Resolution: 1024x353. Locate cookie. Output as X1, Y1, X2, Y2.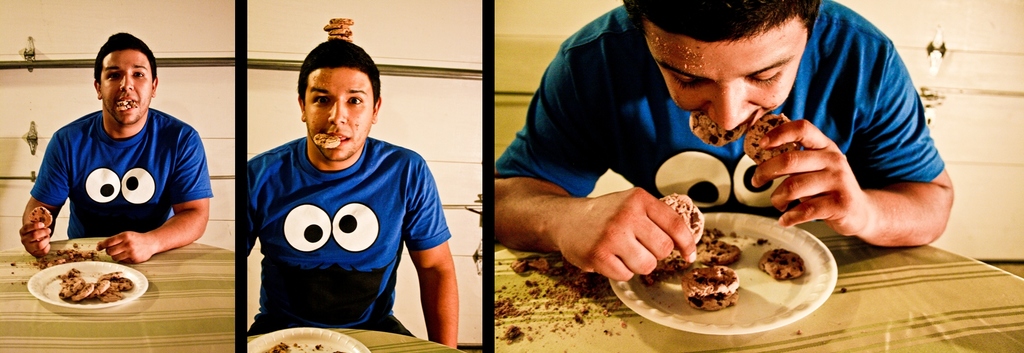
313, 128, 348, 145.
